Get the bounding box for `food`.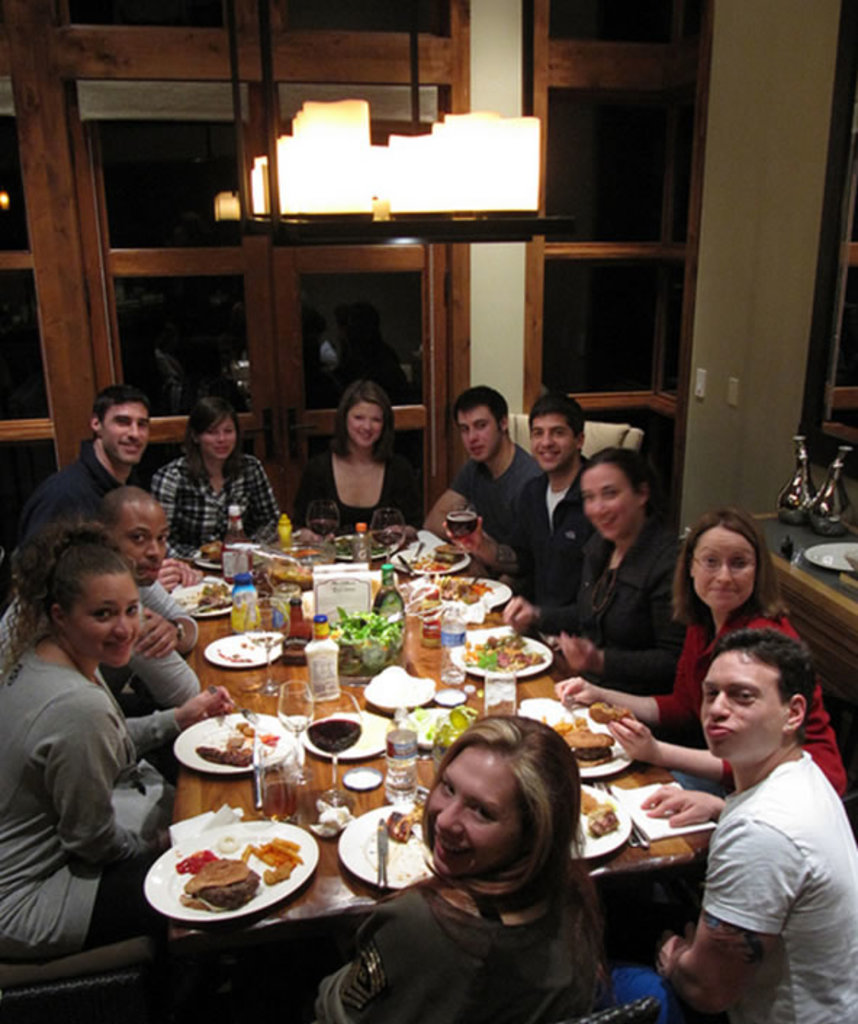
BBox(325, 604, 404, 672).
